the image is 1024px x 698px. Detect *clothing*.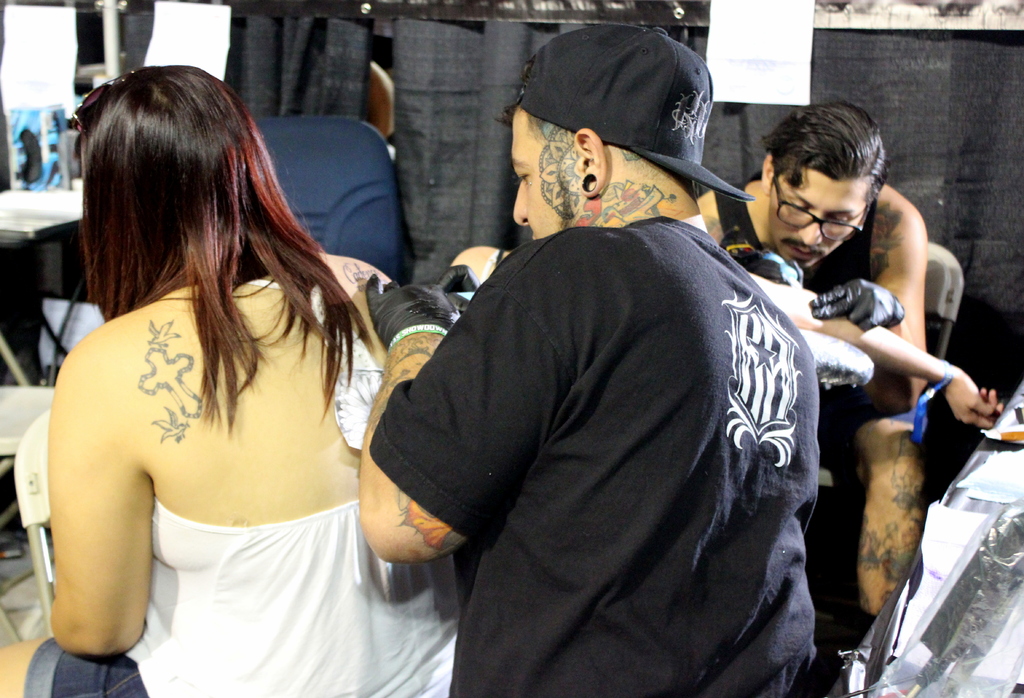
Detection: bbox(708, 165, 875, 469).
